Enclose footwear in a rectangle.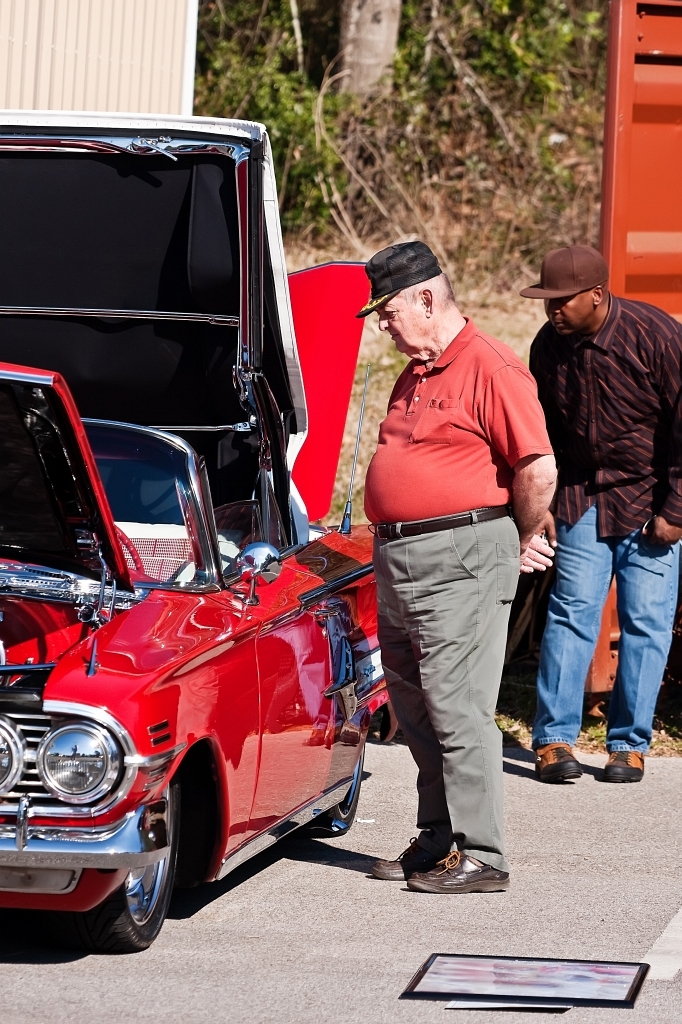
locate(531, 741, 582, 776).
